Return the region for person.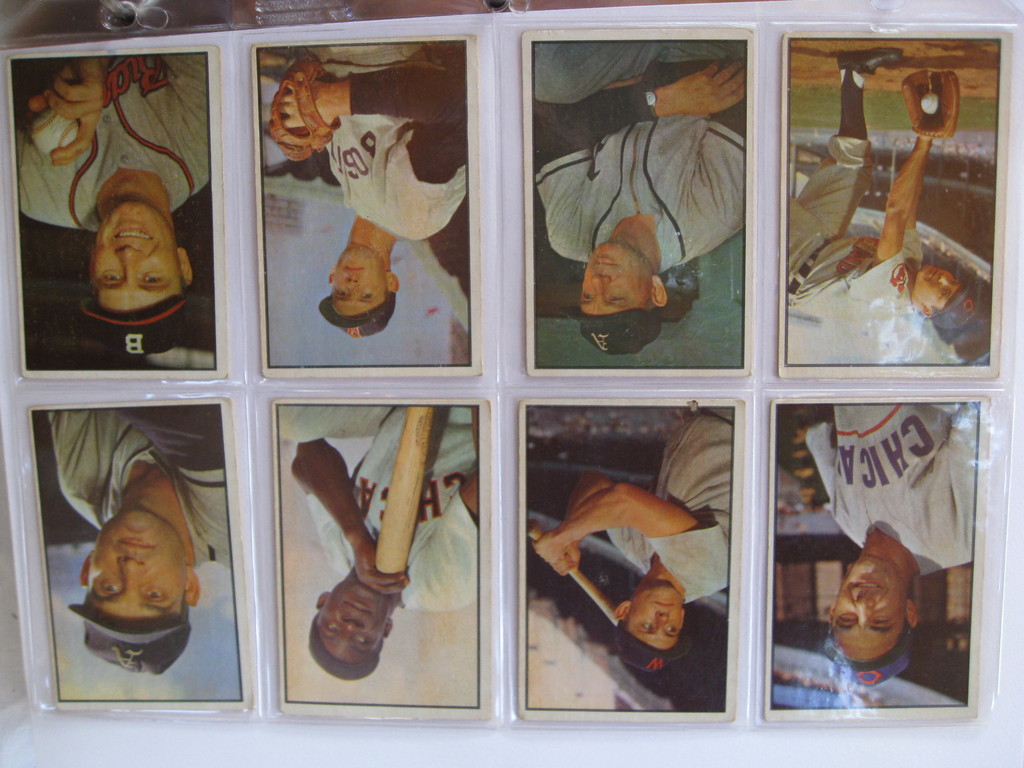
left=788, top=37, right=996, bottom=365.
